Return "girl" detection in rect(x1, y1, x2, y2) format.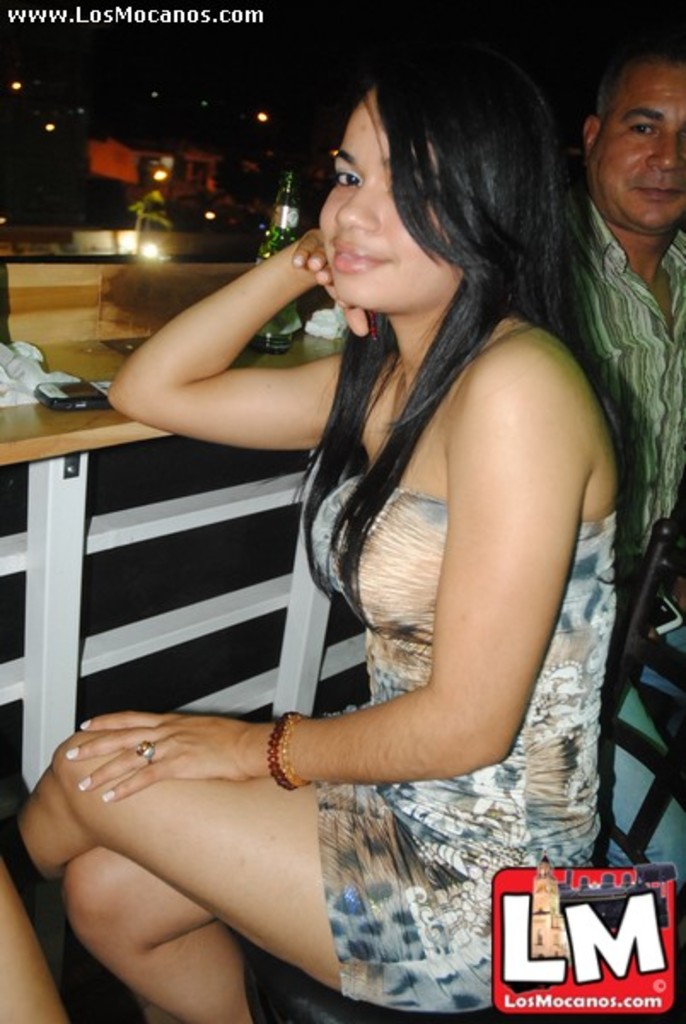
rect(0, 22, 626, 1022).
